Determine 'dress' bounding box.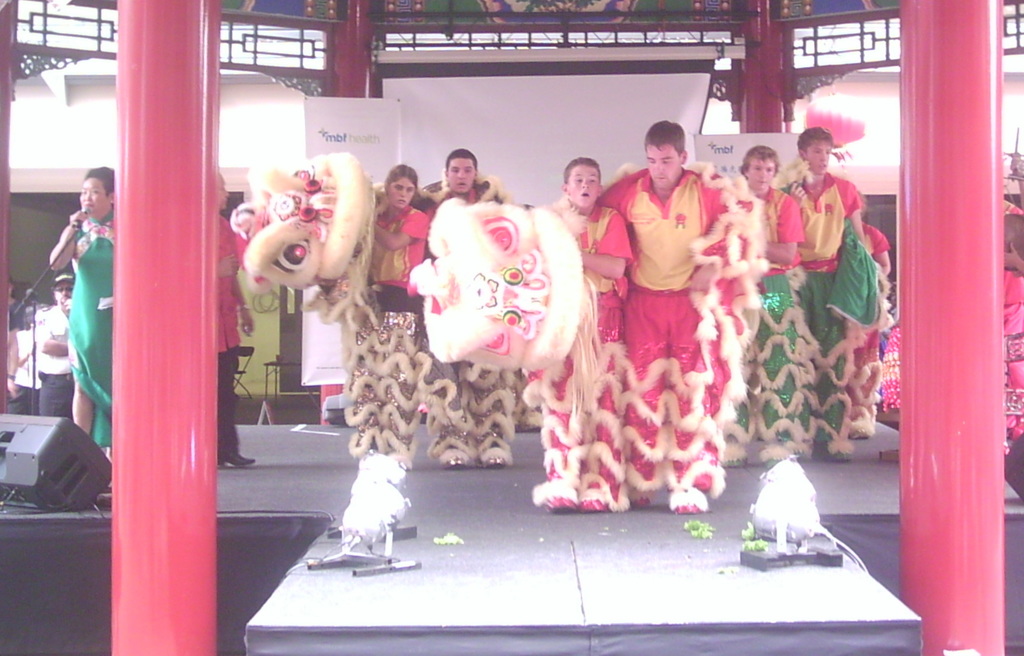
Determined: rect(69, 210, 115, 447).
